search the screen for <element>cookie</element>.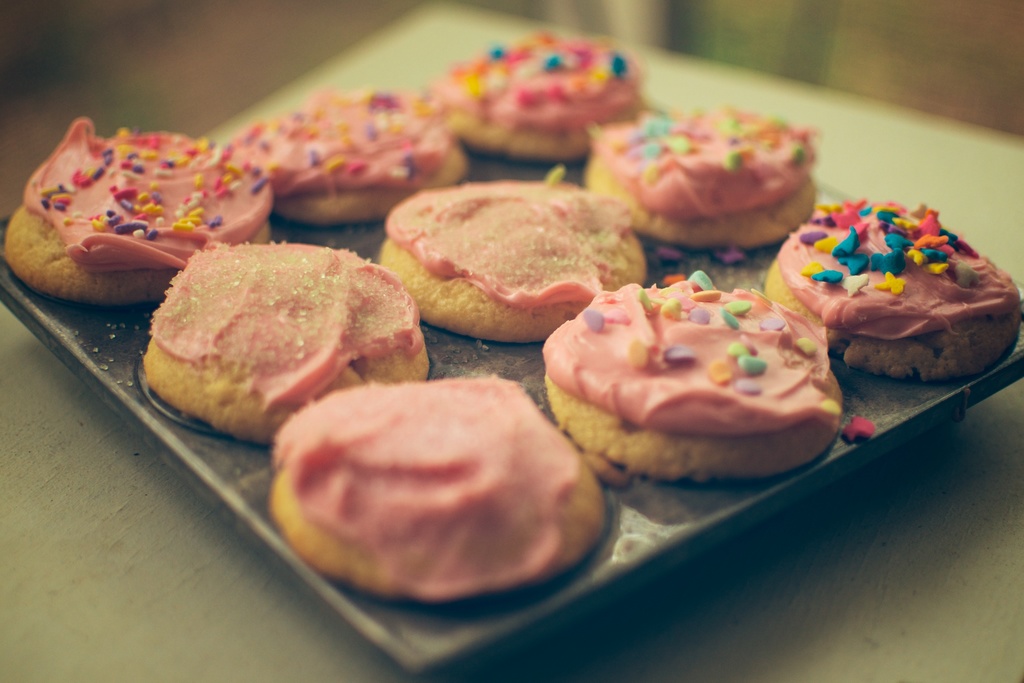
Found at 431, 31, 645, 165.
